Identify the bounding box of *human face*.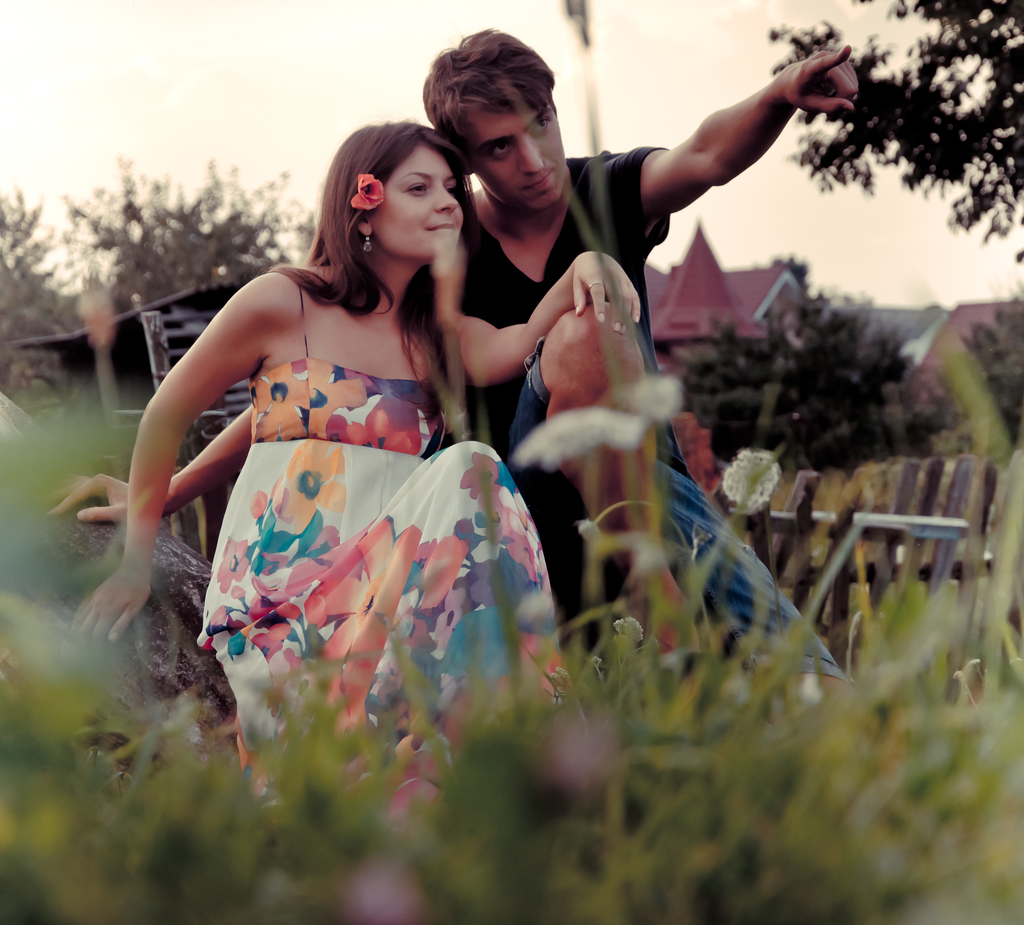
(463, 92, 572, 214).
